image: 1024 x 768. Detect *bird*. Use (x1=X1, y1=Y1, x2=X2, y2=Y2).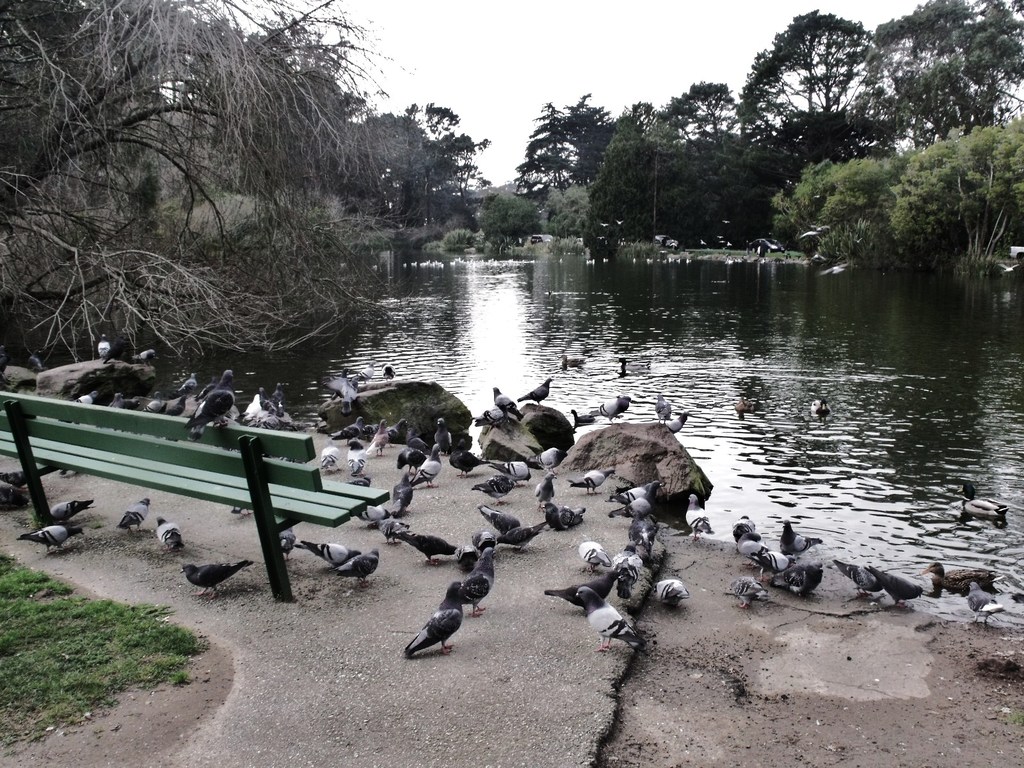
(x1=541, y1=564, x2=625, y2=614).
